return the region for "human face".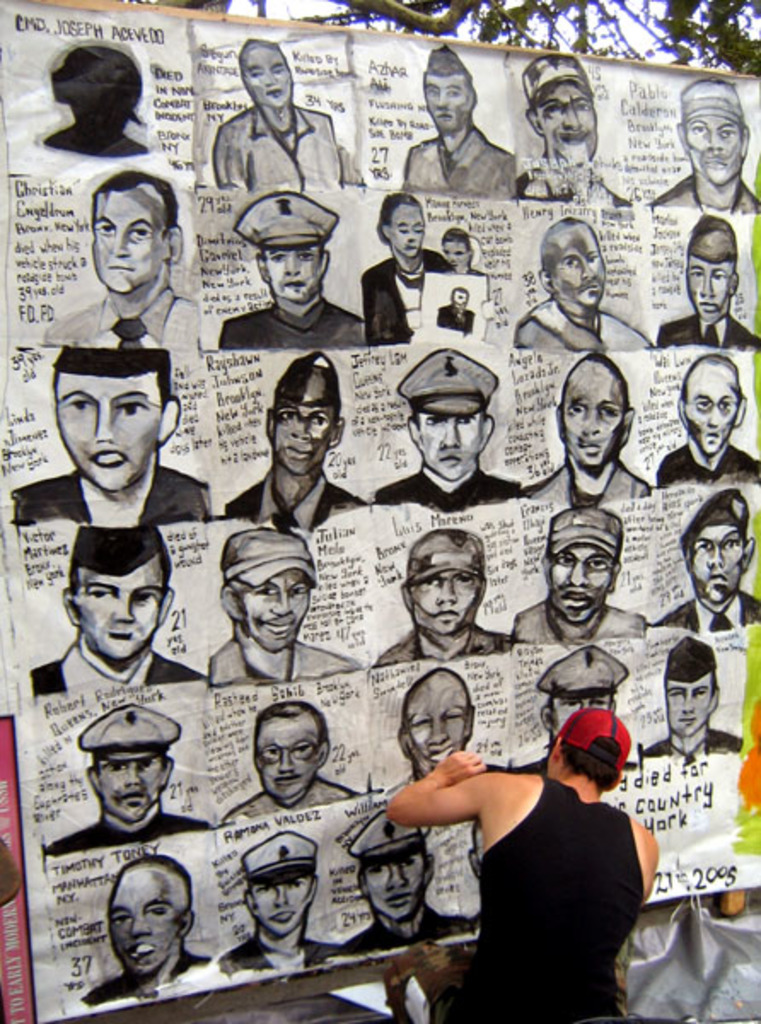
box(688, 369, 734, 461).
